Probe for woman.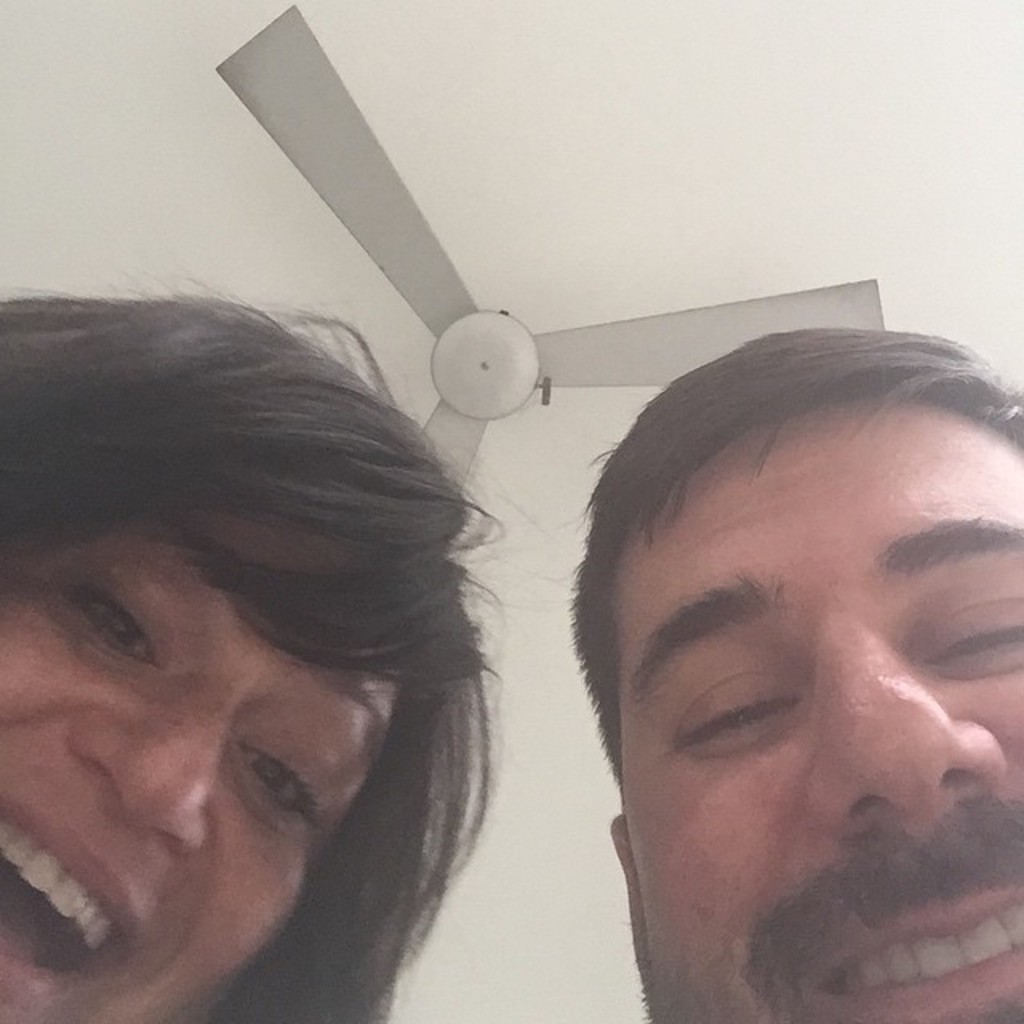
Probe result: x1=0 y1=266 x2=518 y2=1023.
